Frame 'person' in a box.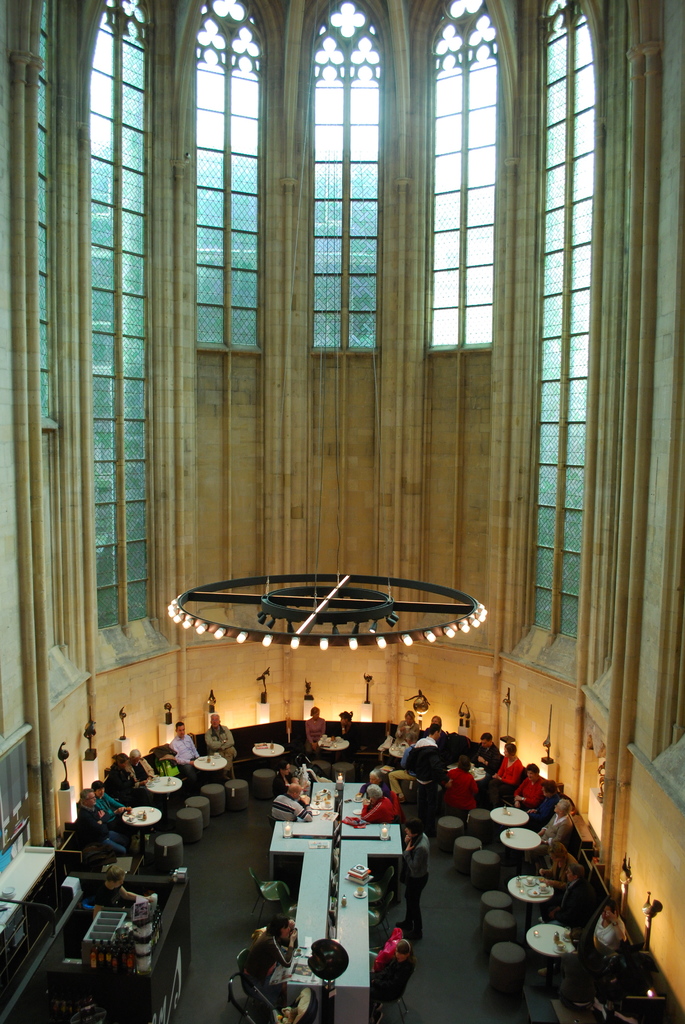
242:920:289:1016.
